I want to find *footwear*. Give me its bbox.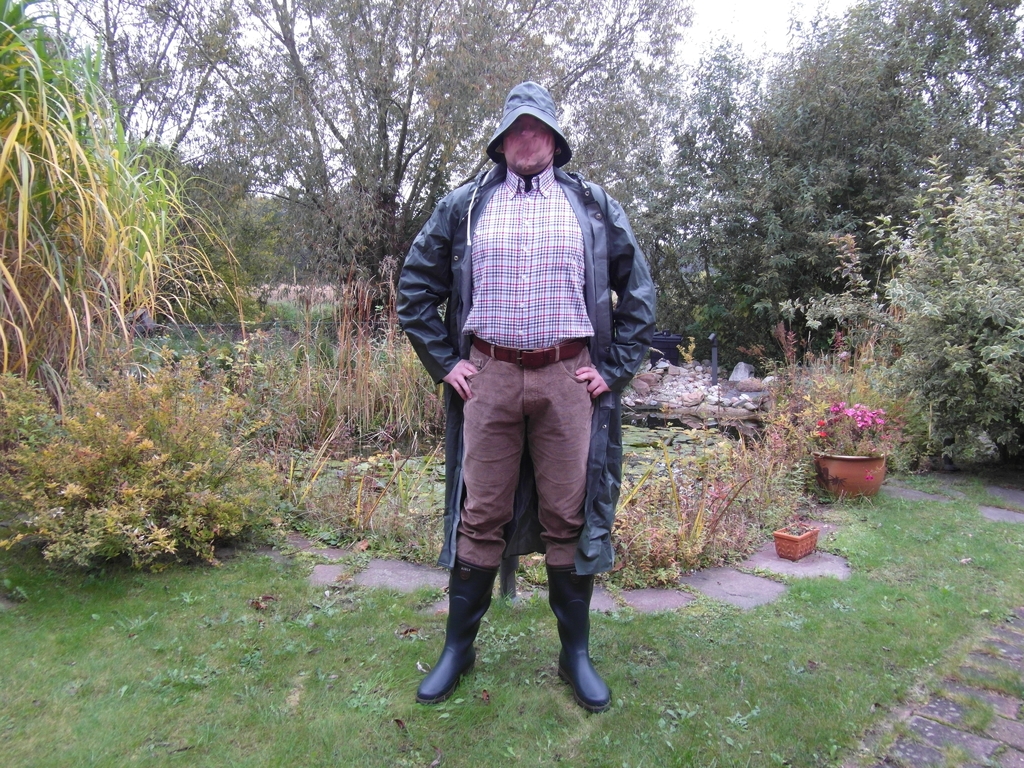
(545,557,612,712).
